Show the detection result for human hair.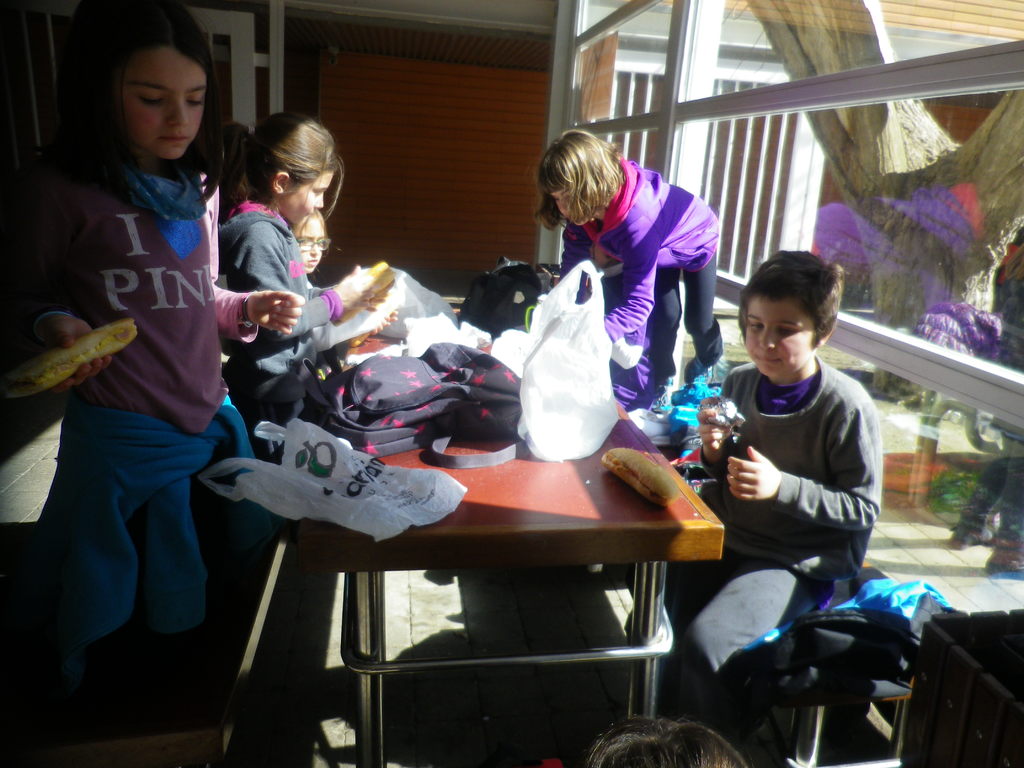
box=[292, 209, 330, 247].
